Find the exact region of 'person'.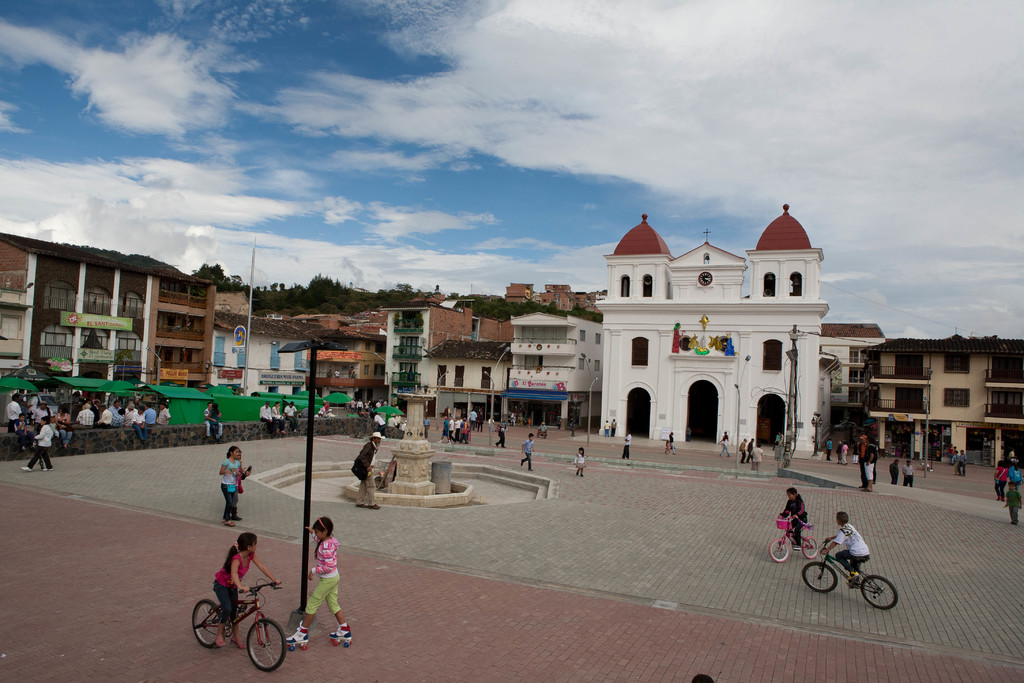
Exact region: [468,409,476,432].
